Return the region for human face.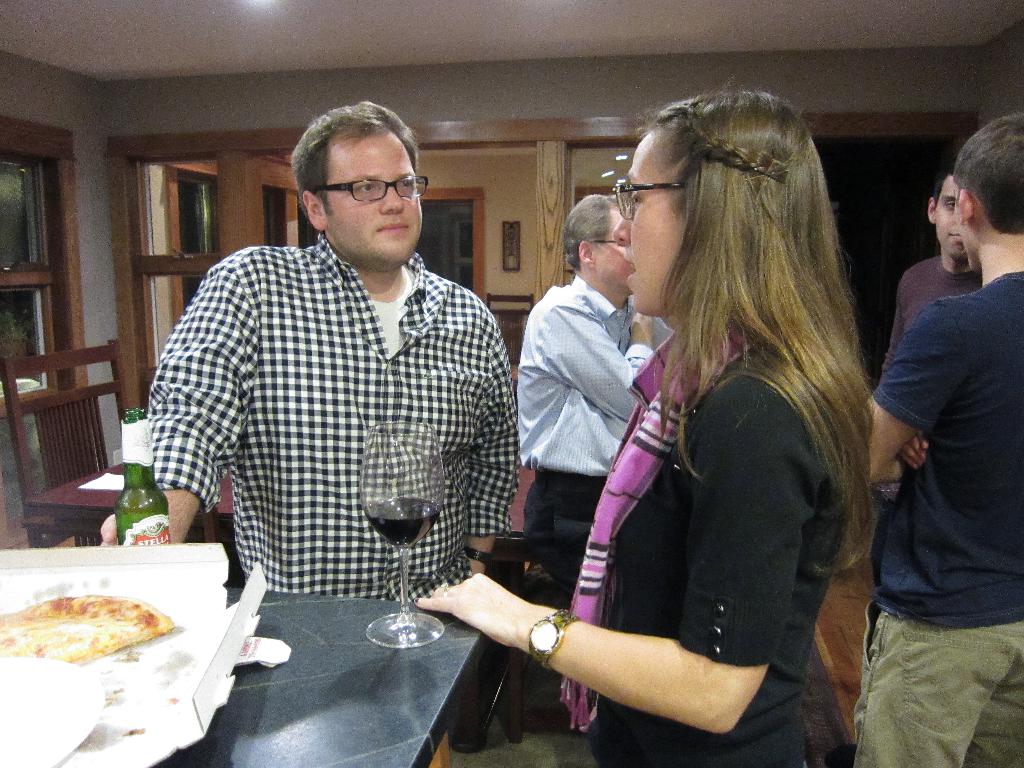
609,137,688,321.
